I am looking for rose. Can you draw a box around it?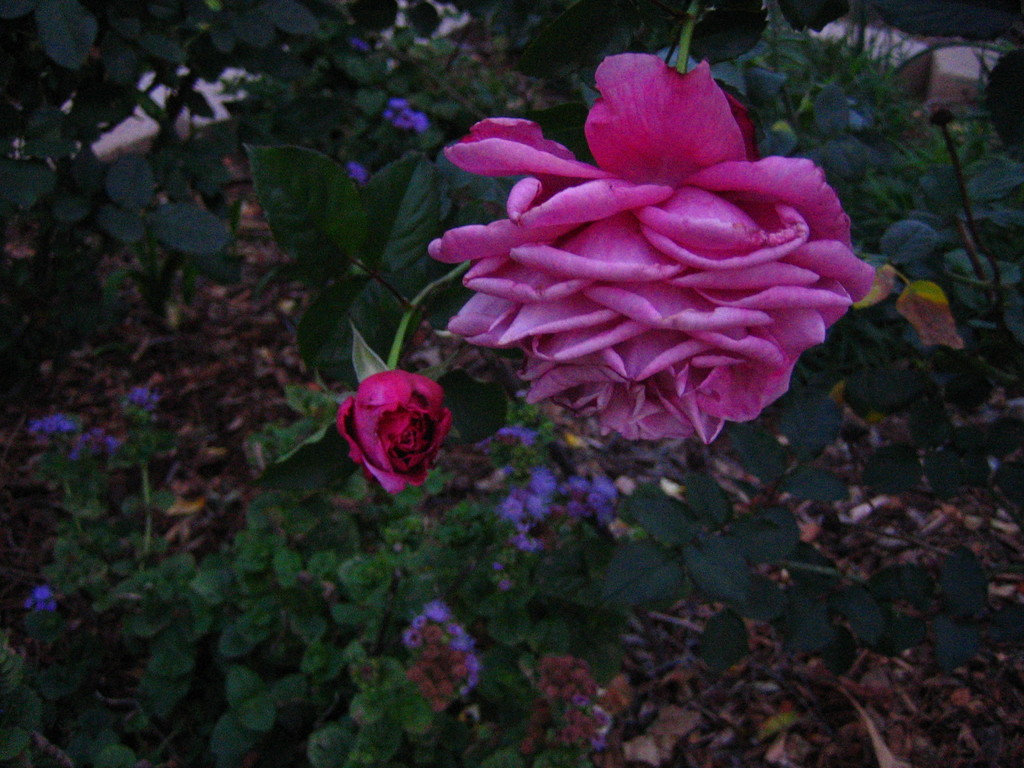
Sure, the bounding box is (339, 369, 455, 497).
